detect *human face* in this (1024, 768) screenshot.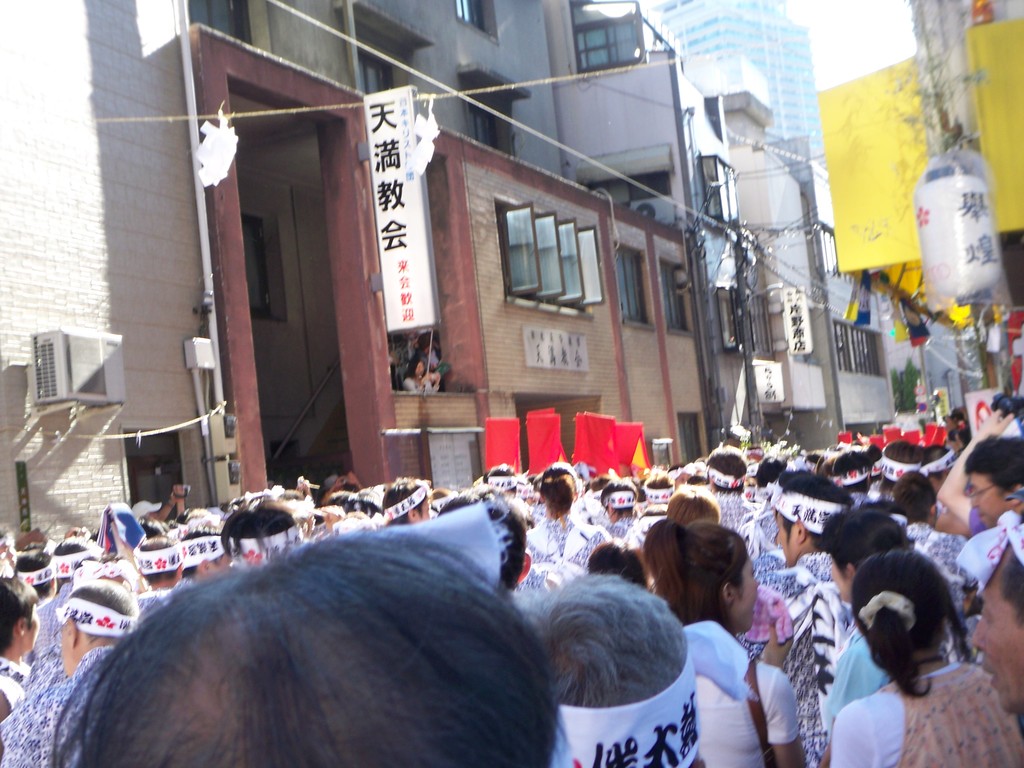
Detection: region(957, 437, 964, 450).
